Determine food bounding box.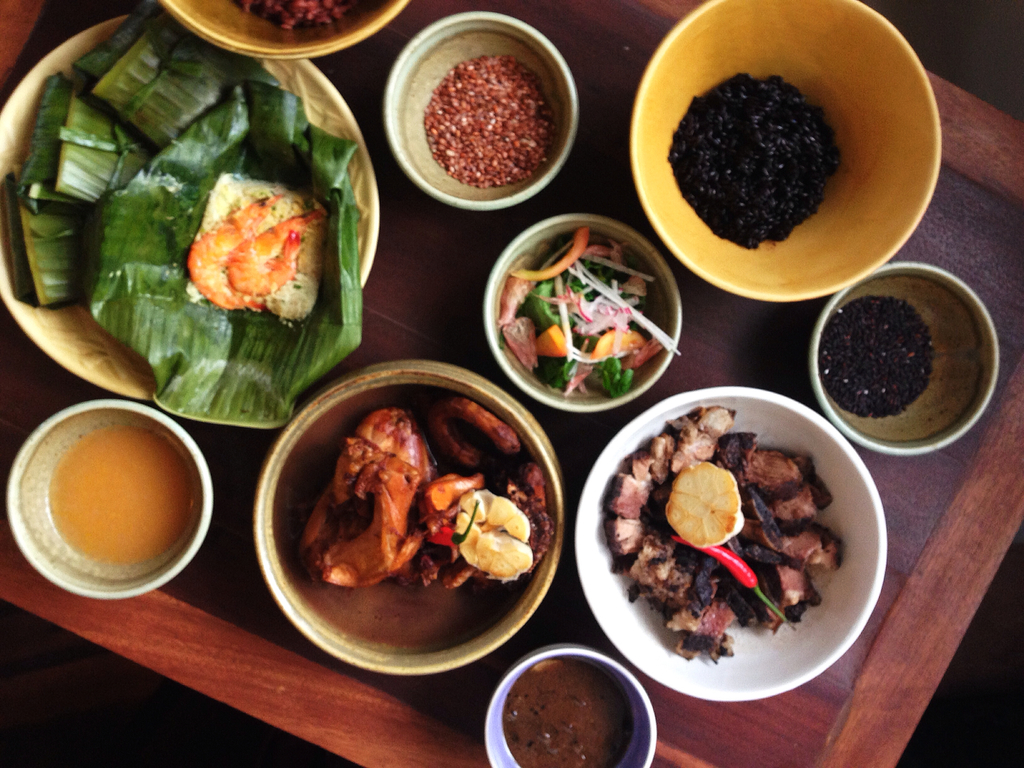
Determined: 45,431,190,566.
